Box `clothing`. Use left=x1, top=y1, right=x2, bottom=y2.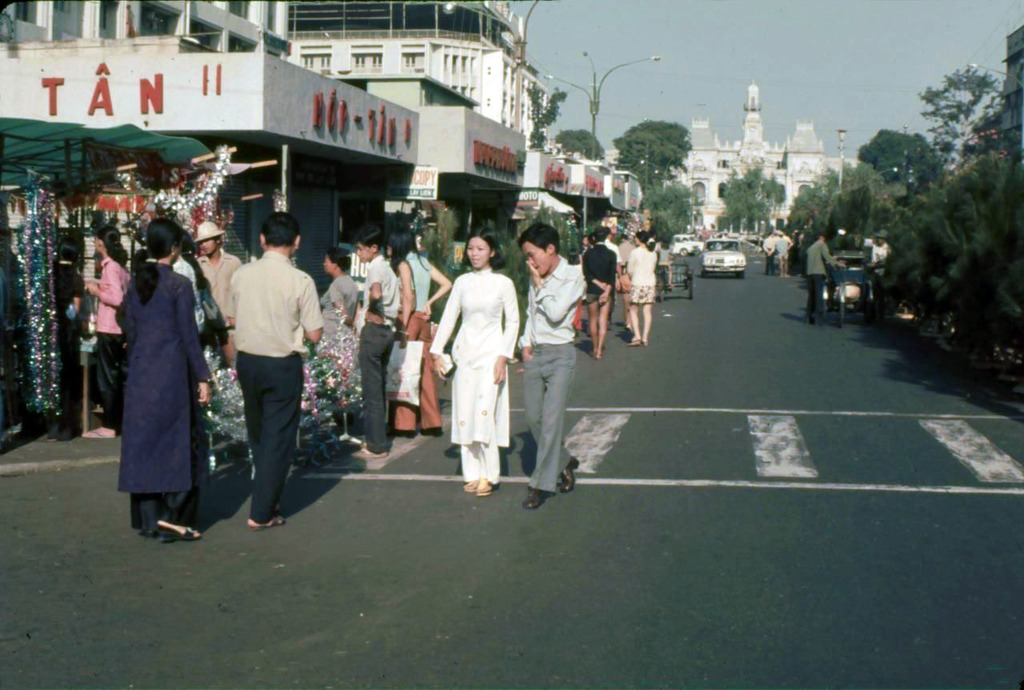
left=868, top=239, right=890, bottom=268.
